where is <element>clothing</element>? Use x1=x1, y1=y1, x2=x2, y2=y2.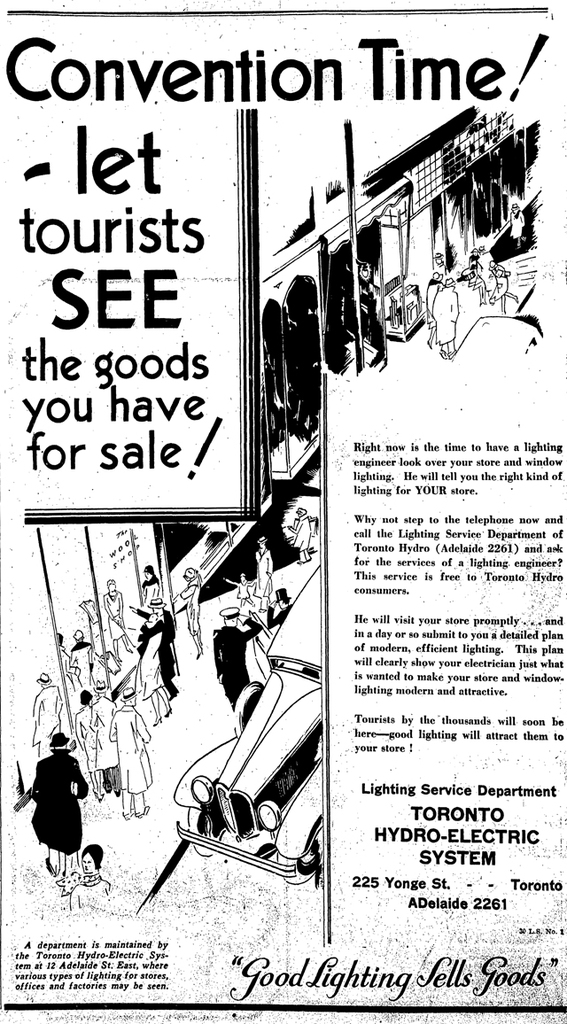
x1=18, y1=741, x2=95, y2=887.
